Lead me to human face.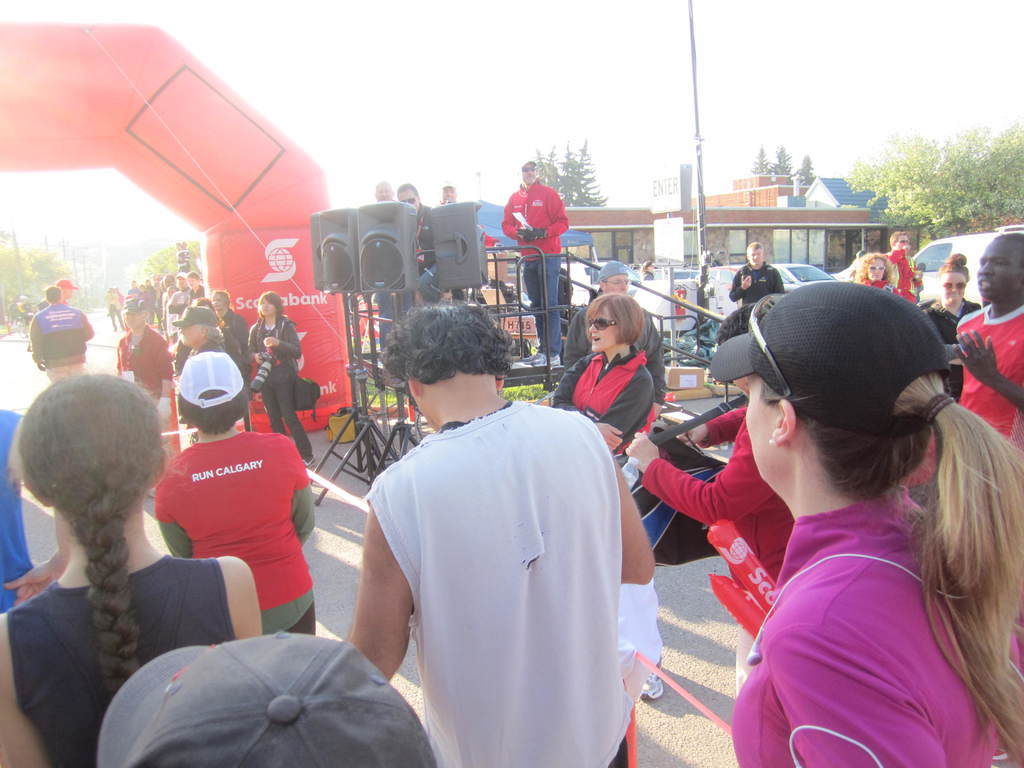
Lead to <region>124, 314, 141, 331</region>.
